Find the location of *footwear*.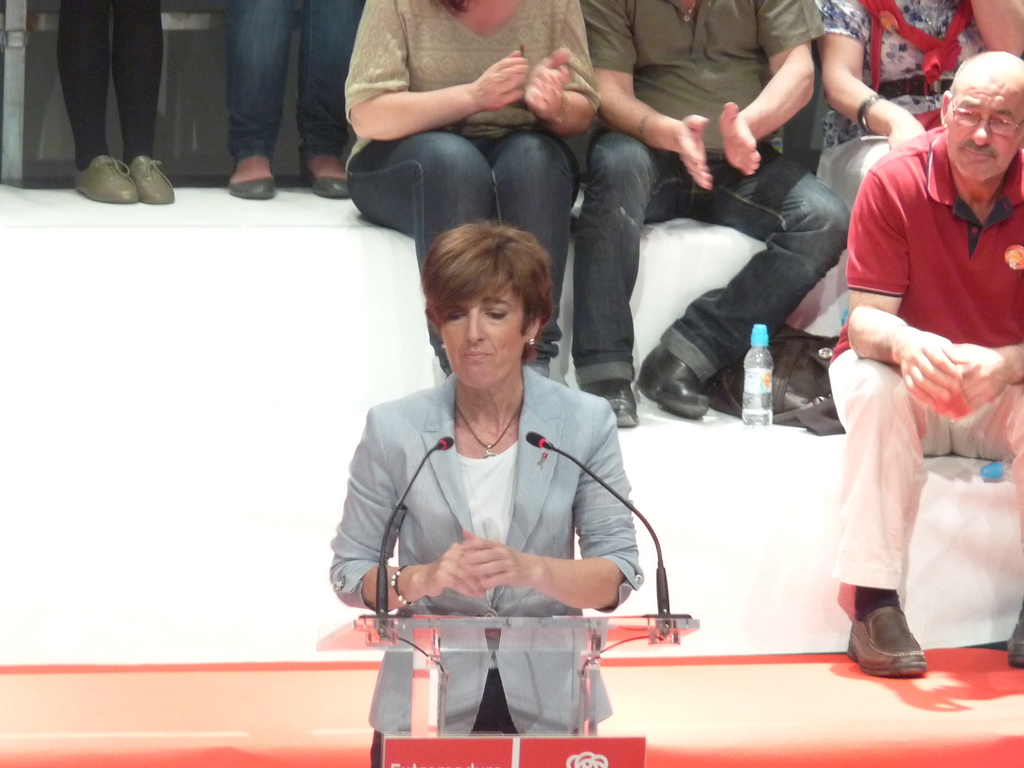
Location: 582,381,641,423.
